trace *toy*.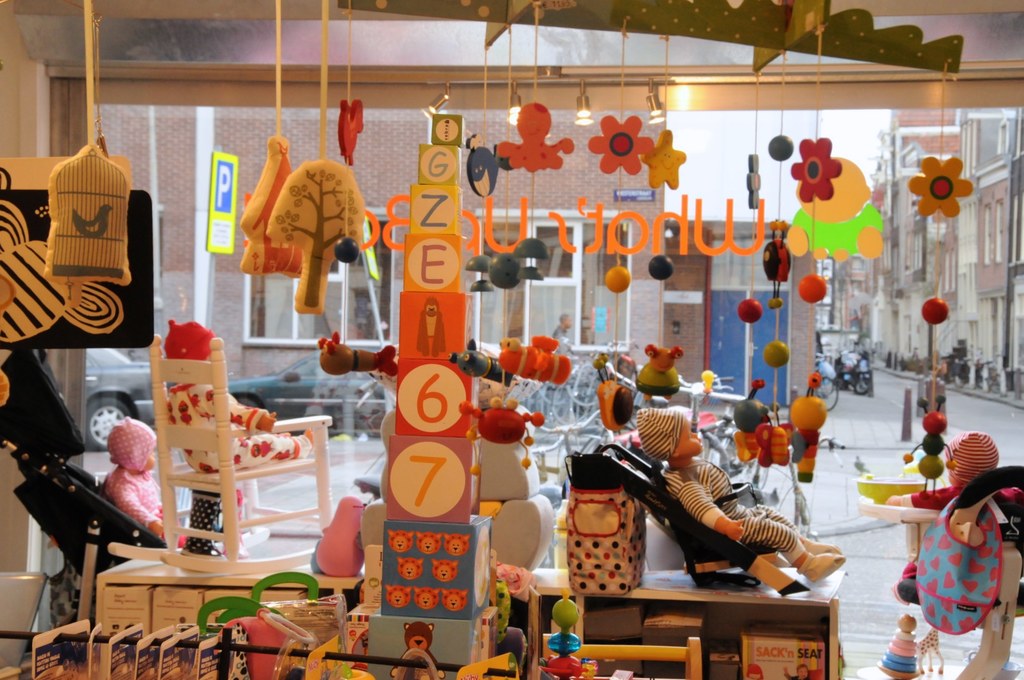
Traced to (269,152,374,314).
